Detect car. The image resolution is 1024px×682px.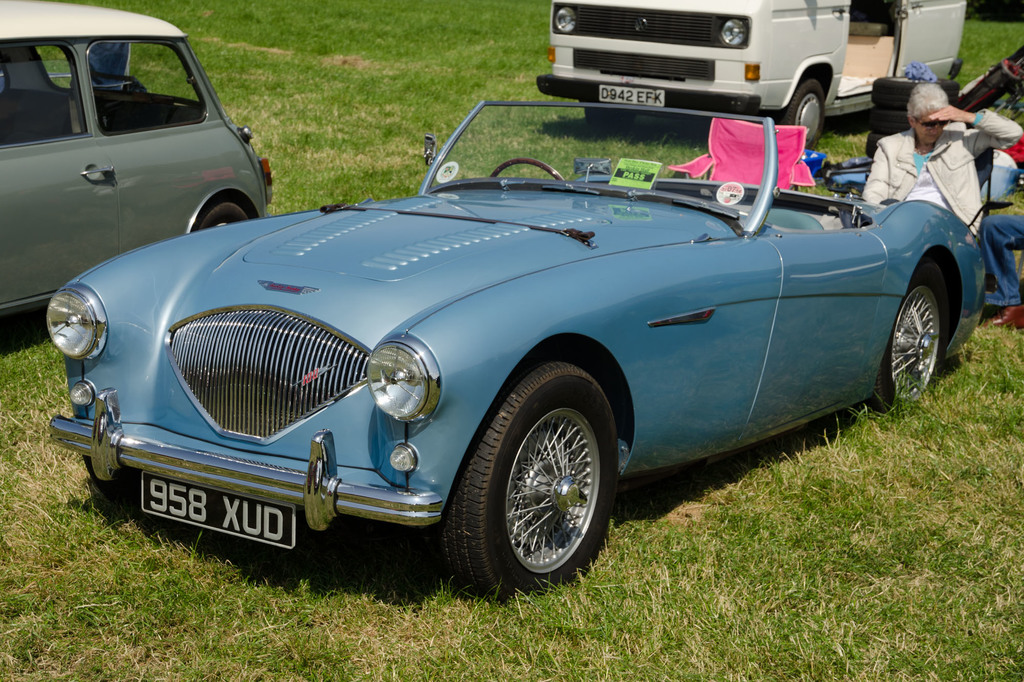
(left=47, top=100, right=986, bottom=611).
